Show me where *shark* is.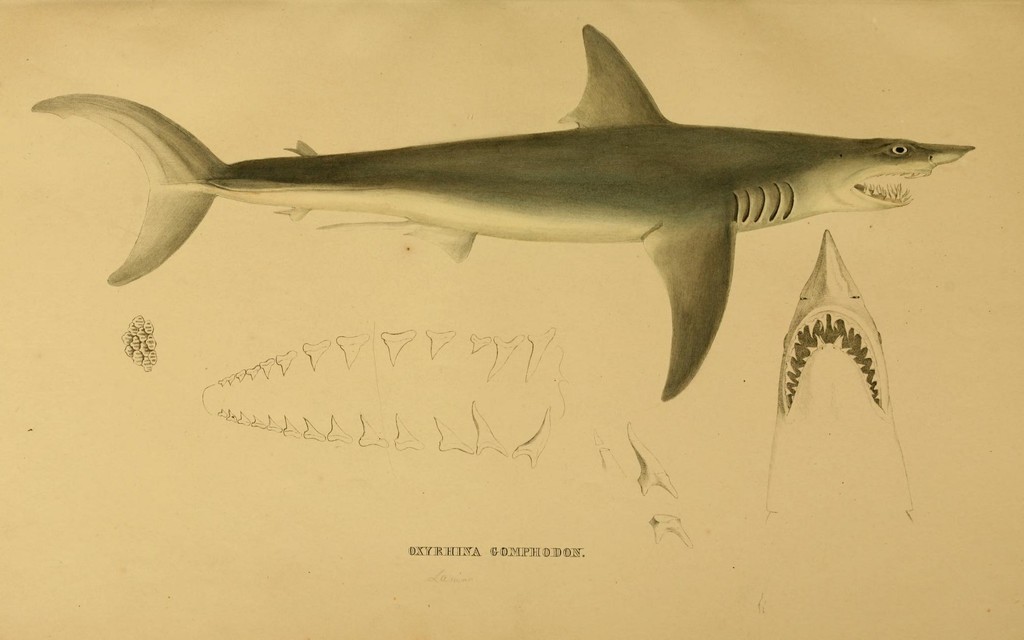
*shark* is at <bbox>31, 19, 974, 402</bbox>.
